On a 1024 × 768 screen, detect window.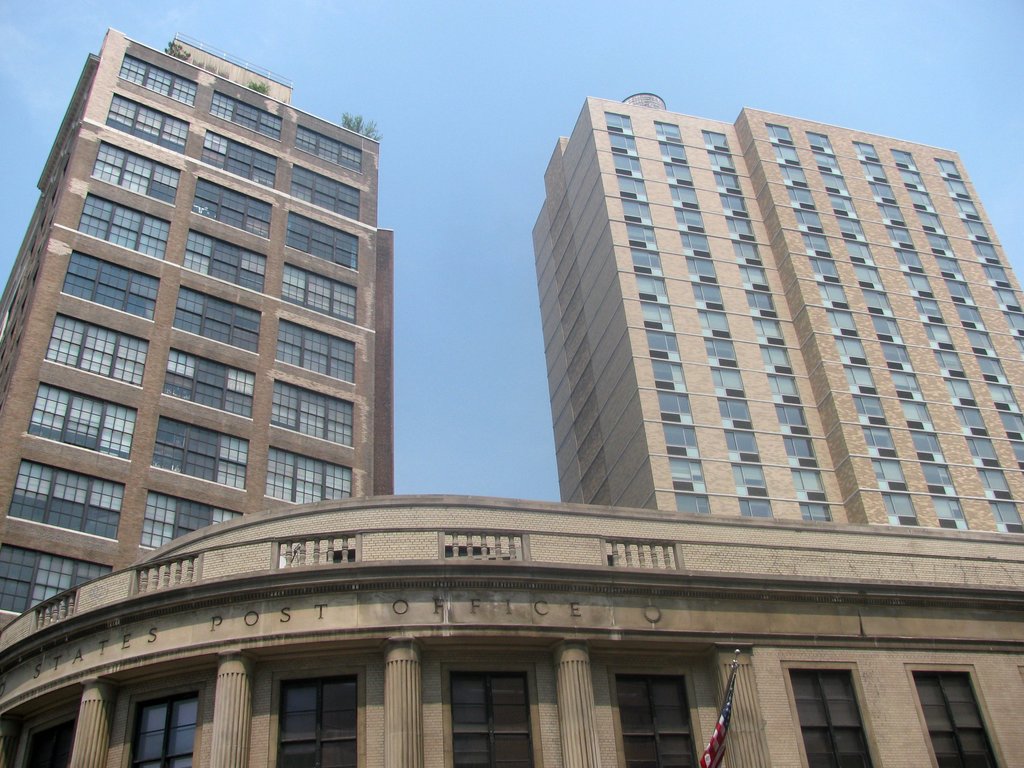
l=786, t=181, r=819, b=209.
